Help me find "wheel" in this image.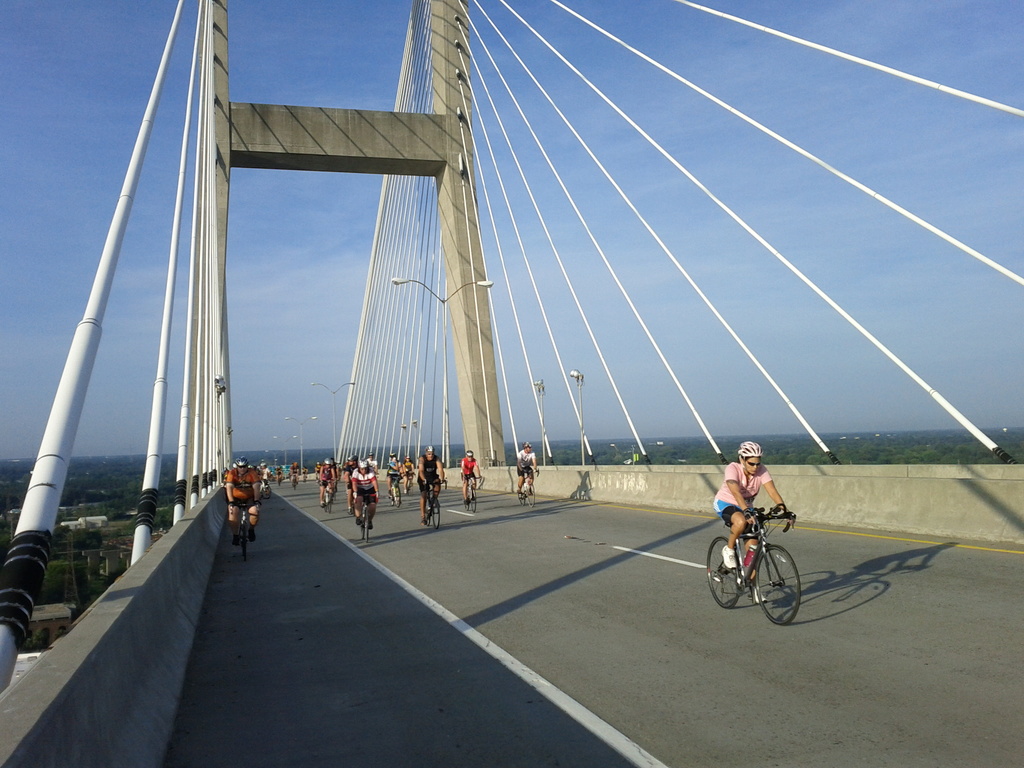
Found it: <bbox>755, 547, 799, 625</bbox>.
